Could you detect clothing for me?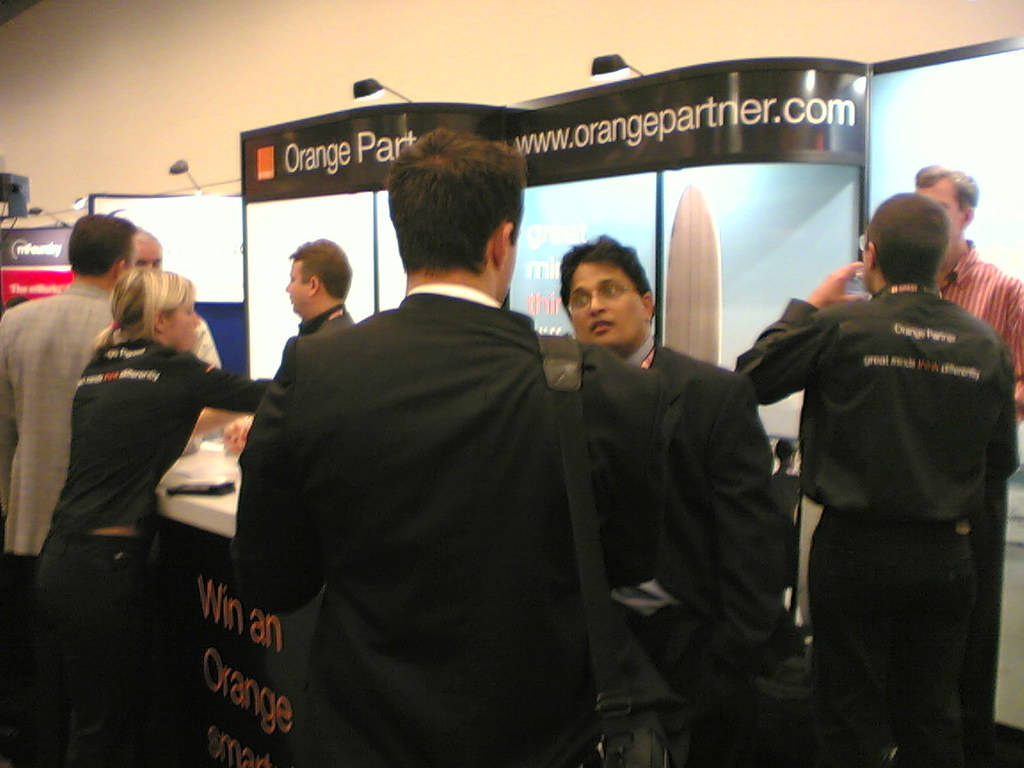
Detection result: Rect(52, 332, 293, 741).
